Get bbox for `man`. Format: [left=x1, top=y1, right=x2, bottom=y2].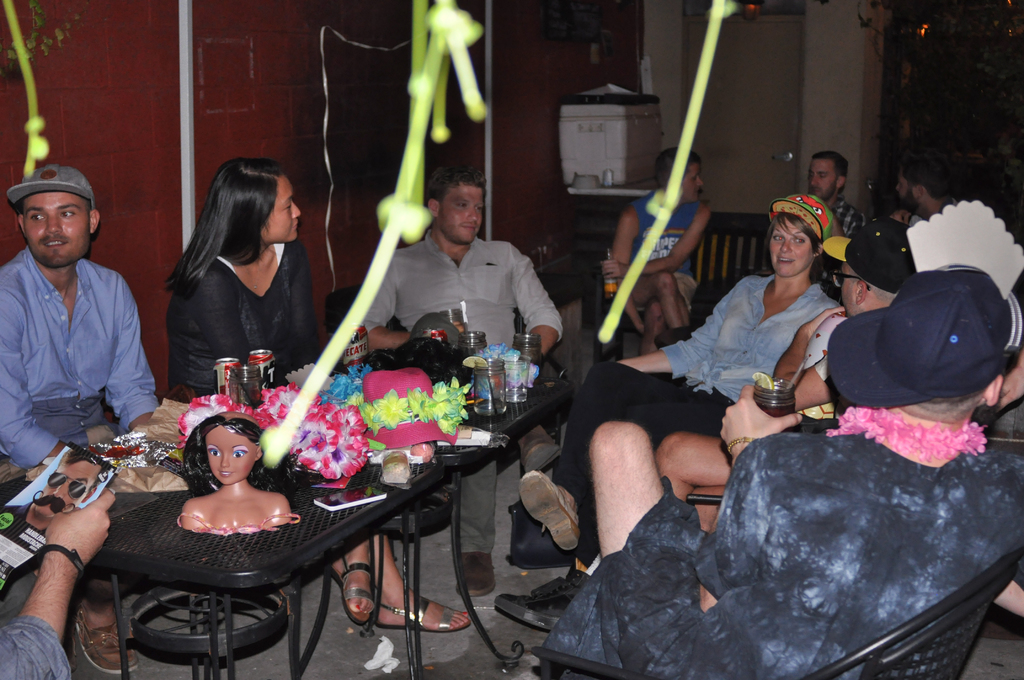
[left=0, top=449, right=119, bottom=552].
